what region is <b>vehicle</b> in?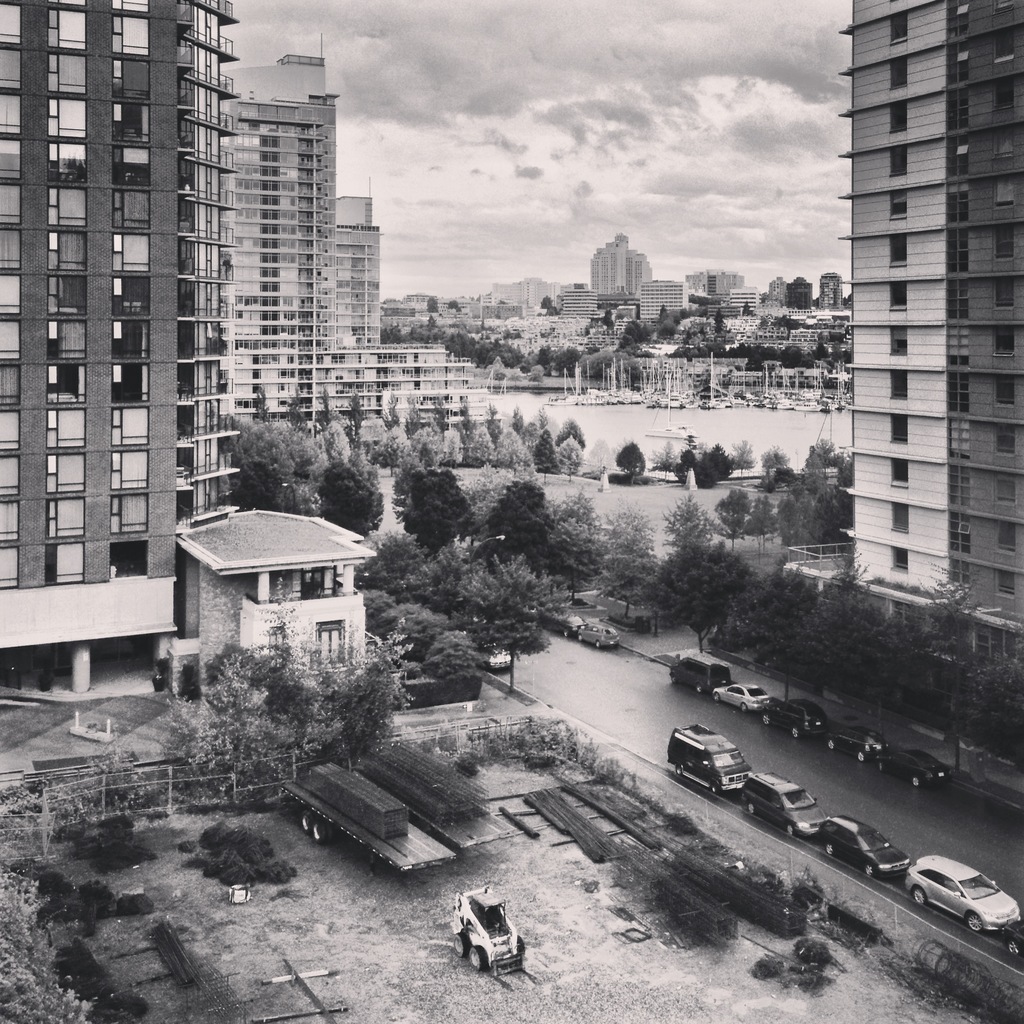
region(449, 879, 531, 979).
